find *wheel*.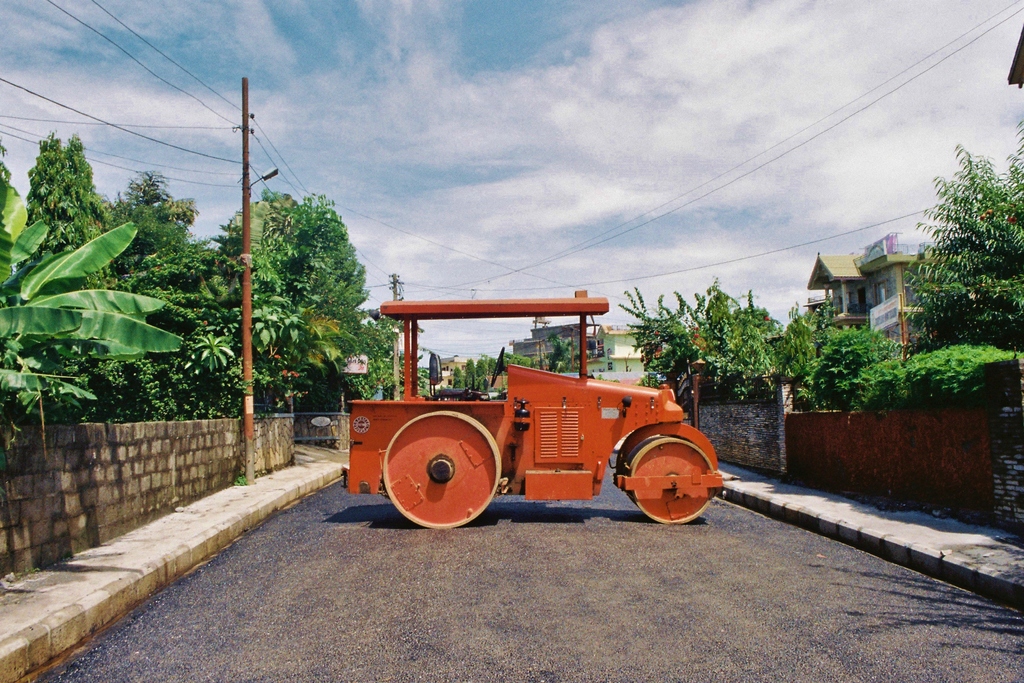
bbox(388, 409, 502, 523).
